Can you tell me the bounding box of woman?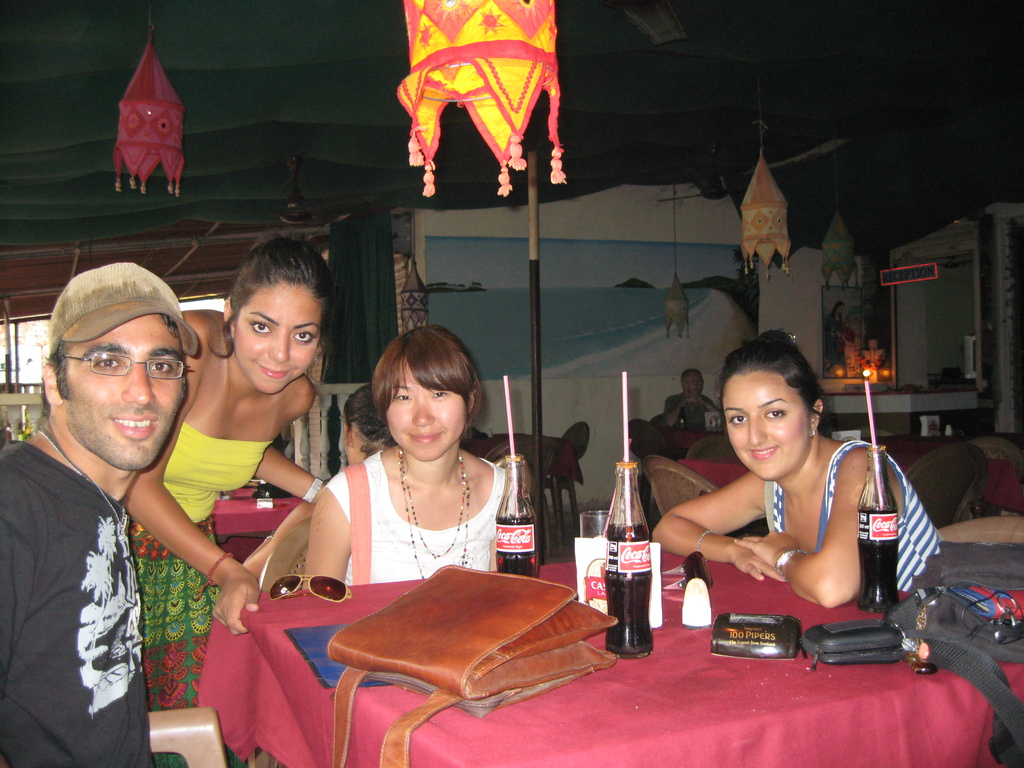
bbox=(118, 234, 334, 767).
